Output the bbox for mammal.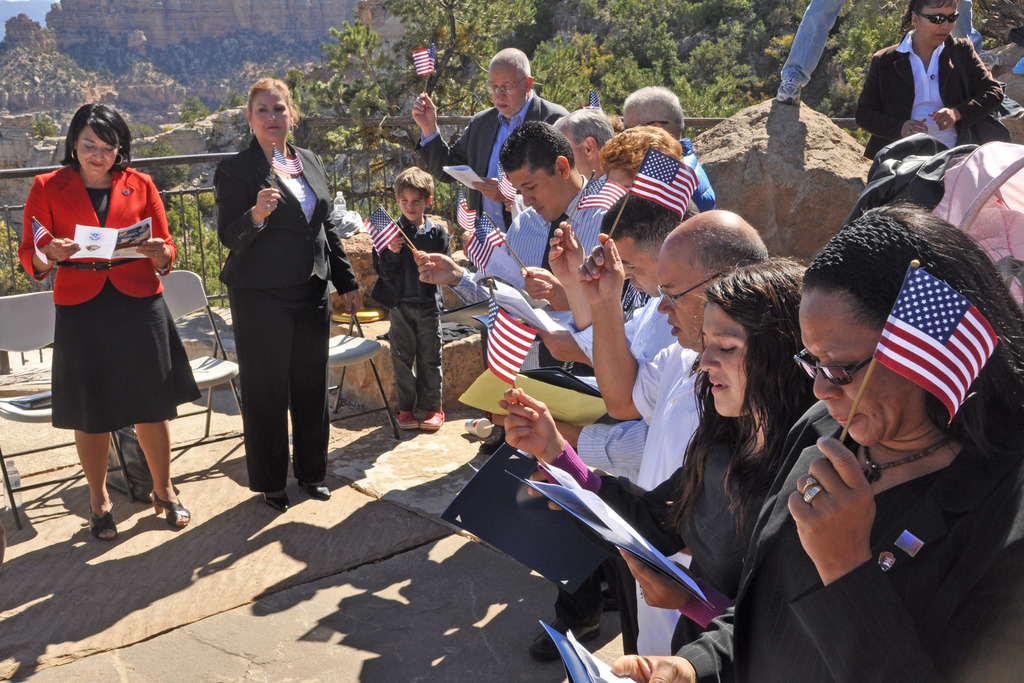
[left=550, top=127, right=691, bottom=331].
